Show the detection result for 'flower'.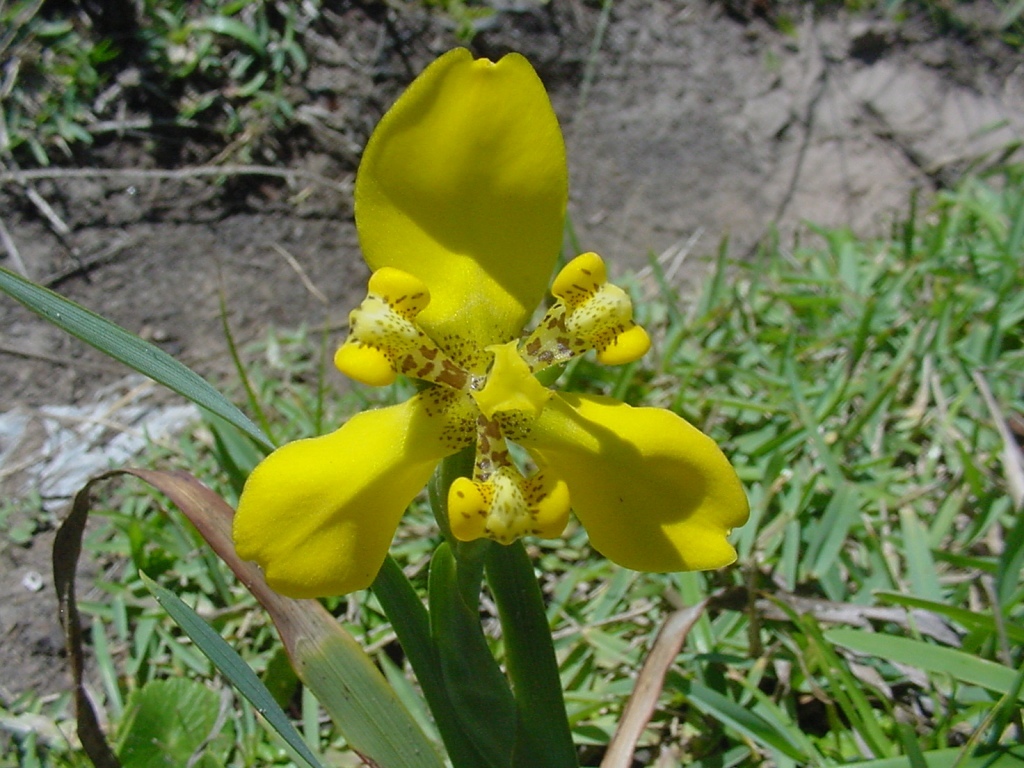
select_region(260, 53, 734, 603).
